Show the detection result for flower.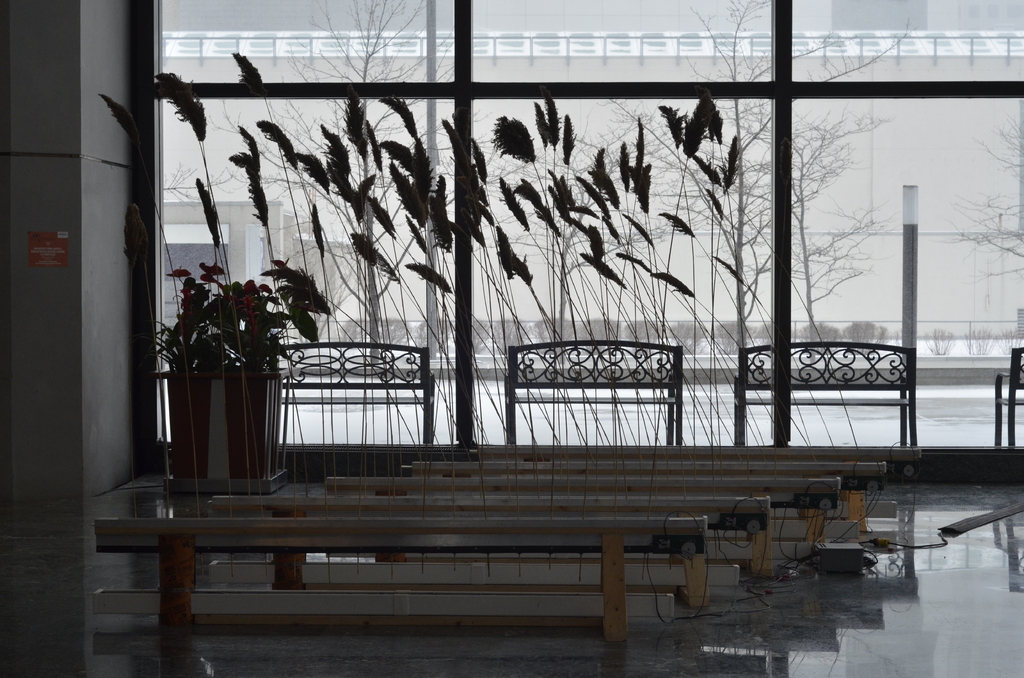
select_region(234, 126, 260, 176).
